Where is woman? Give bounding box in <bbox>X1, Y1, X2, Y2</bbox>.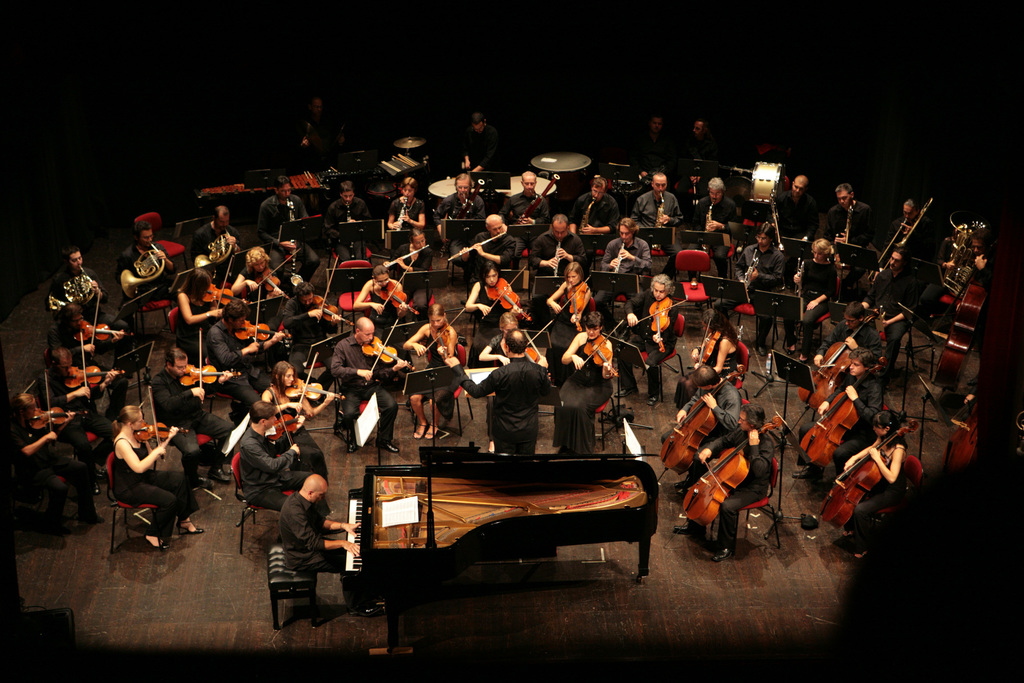
<bbox>260, 365, 343, 481</bbox>.
